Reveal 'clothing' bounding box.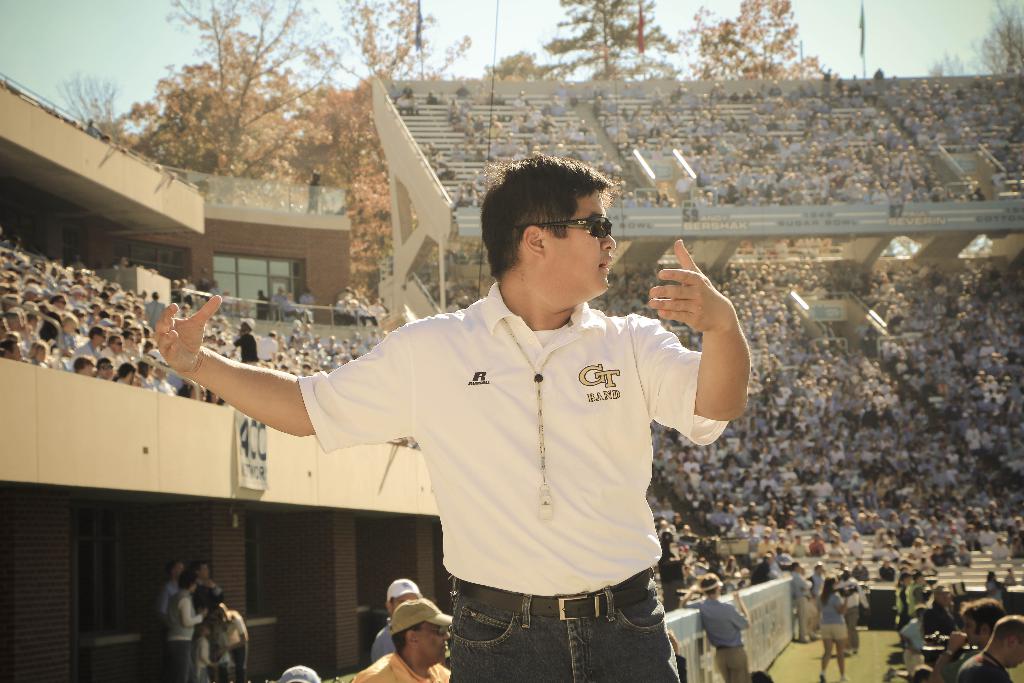
Revealed: (left=319, top=311, right=732, bottom=665).
